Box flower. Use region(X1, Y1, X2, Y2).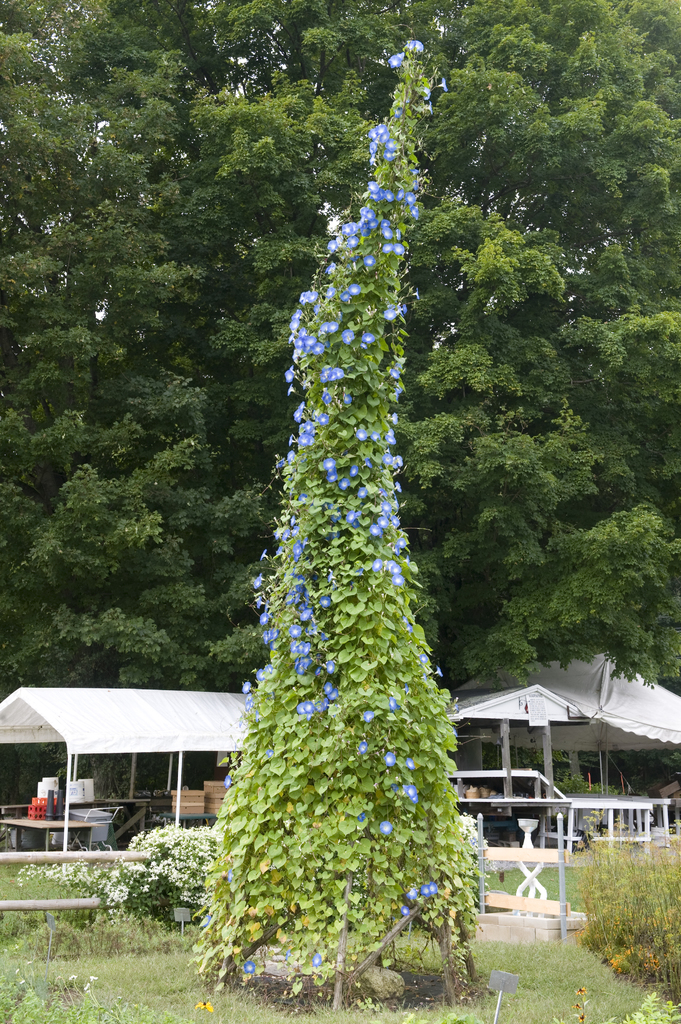
region(88, 973, 99, 980).
